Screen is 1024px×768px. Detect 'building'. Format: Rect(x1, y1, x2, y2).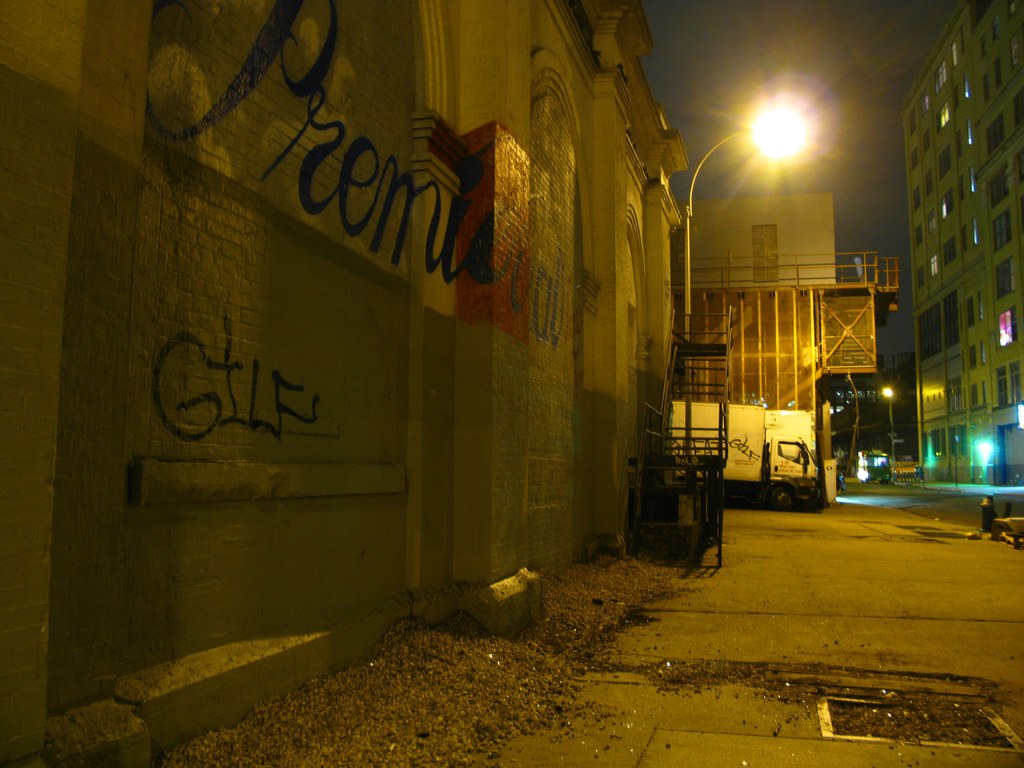
Rect(901, 0, 1023, 487).
